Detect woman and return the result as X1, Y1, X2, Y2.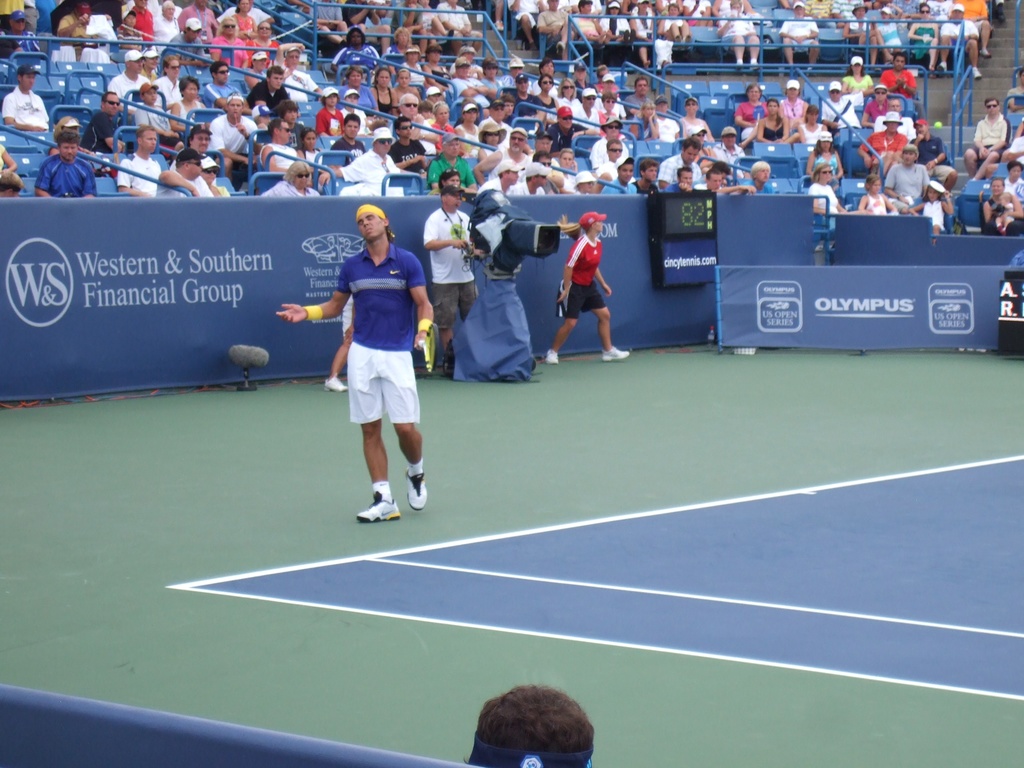
982, 174, 1023, 232.
